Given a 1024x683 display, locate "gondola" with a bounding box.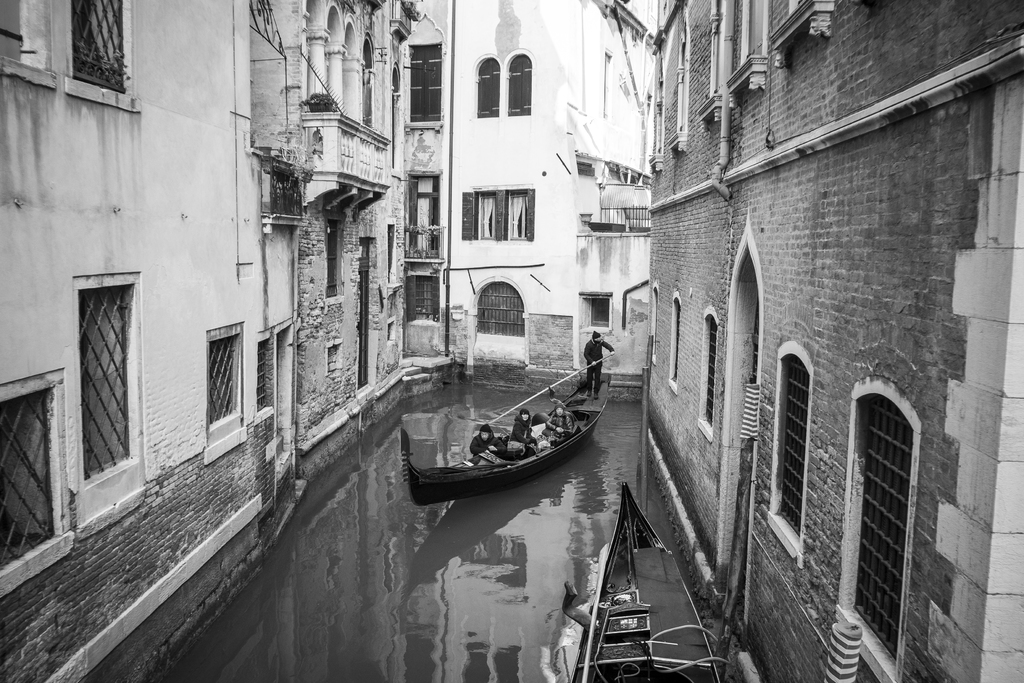
Located: region(569, 474, 726, 682).
